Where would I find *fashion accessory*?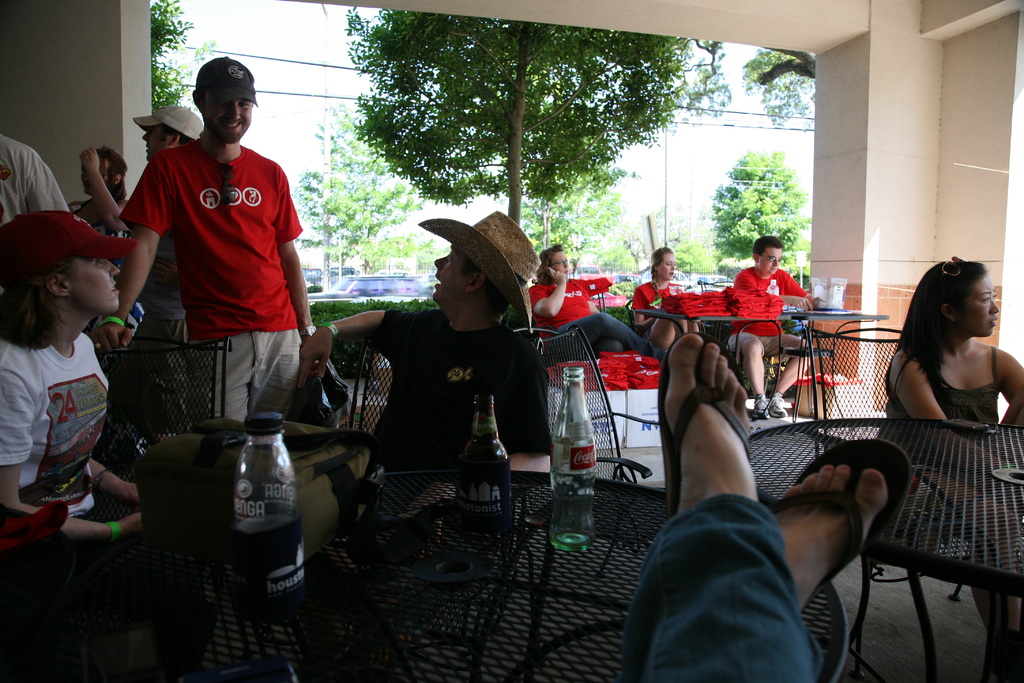
At box=[90, 467, 111, 493].
